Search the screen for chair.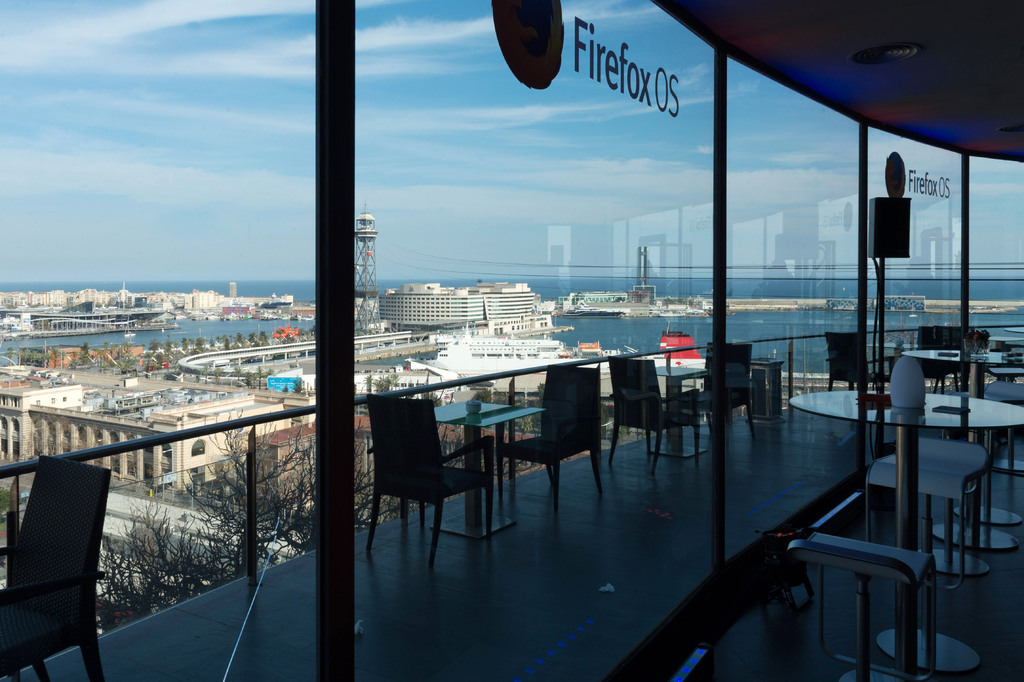
Found at Rect(492, 375, 614, 517).
